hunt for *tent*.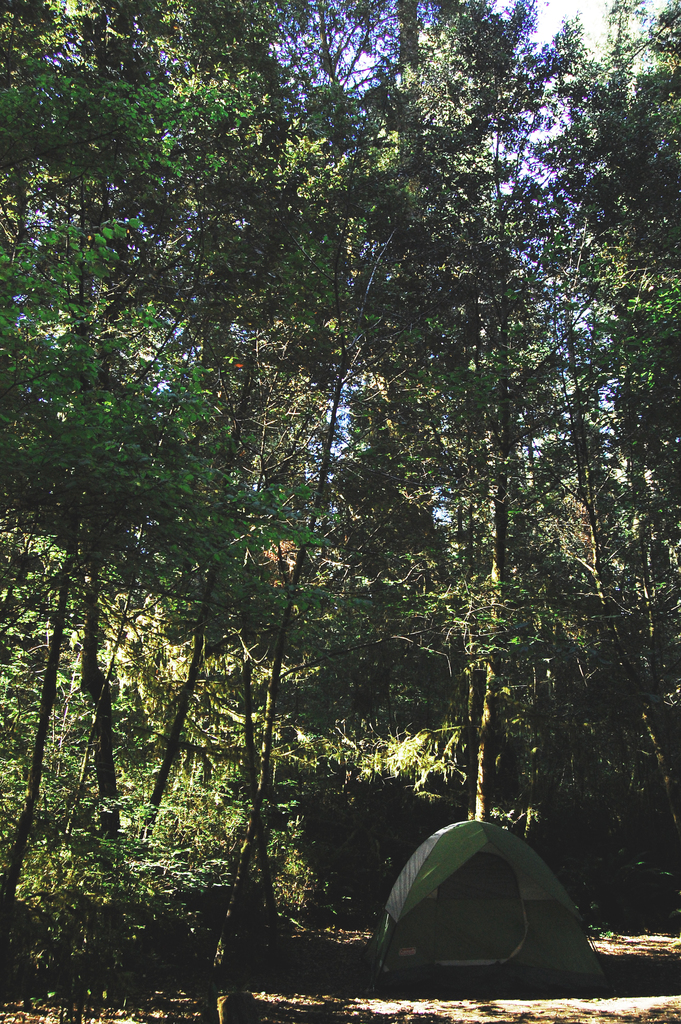
Hunted down at <region>370, 833, 600, 993</region>.
